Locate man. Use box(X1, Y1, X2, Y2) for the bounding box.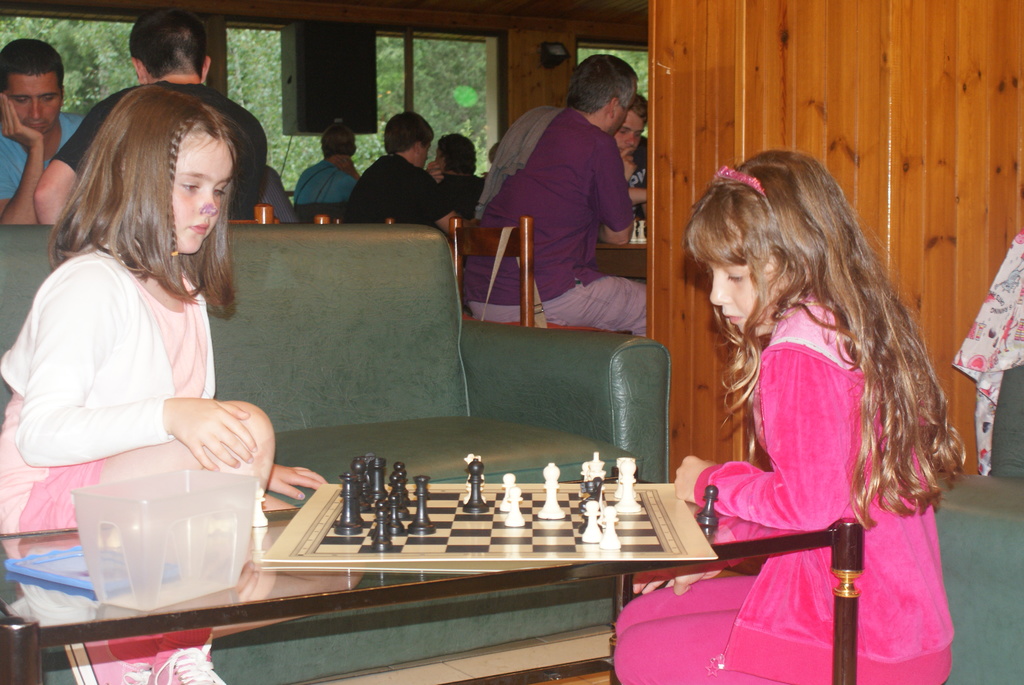
box(0, 35, 111, 234).
